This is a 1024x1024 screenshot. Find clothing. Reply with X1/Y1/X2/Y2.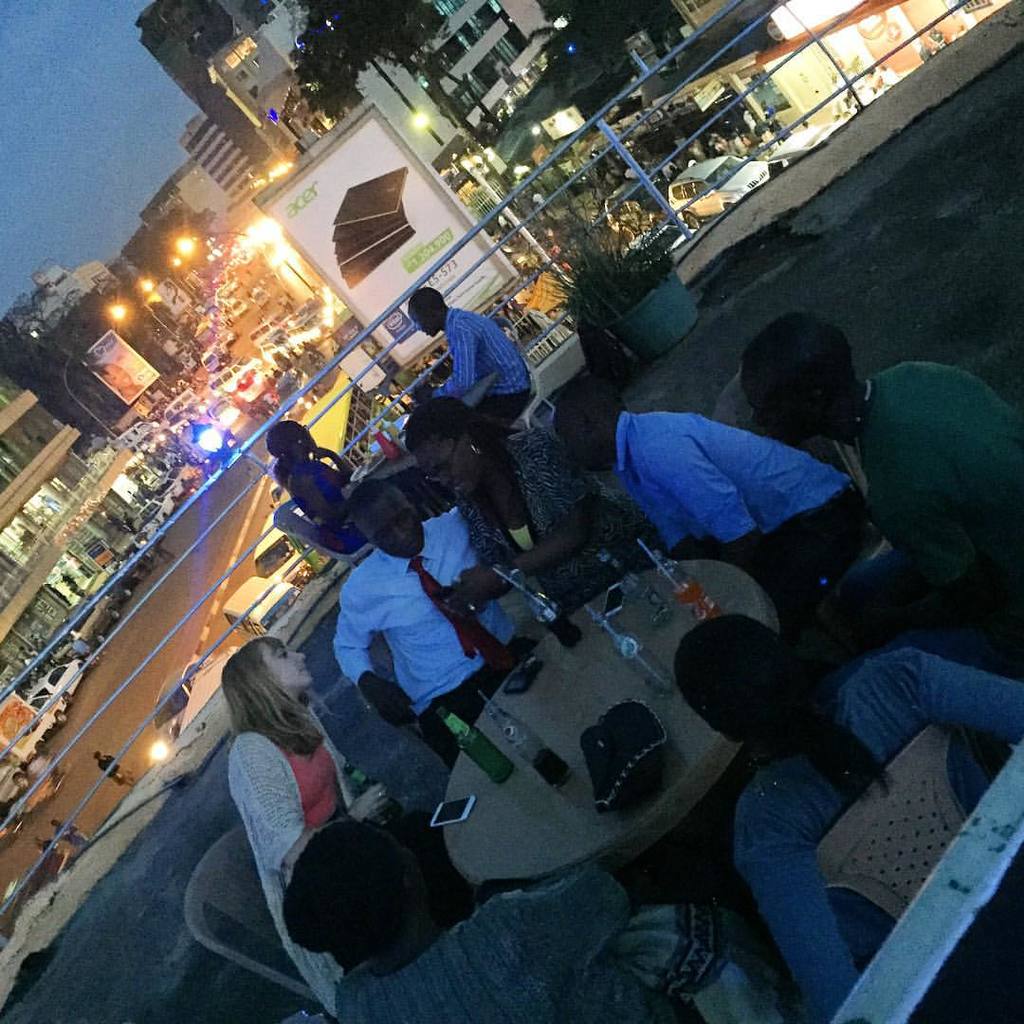
618/370/919/567.
